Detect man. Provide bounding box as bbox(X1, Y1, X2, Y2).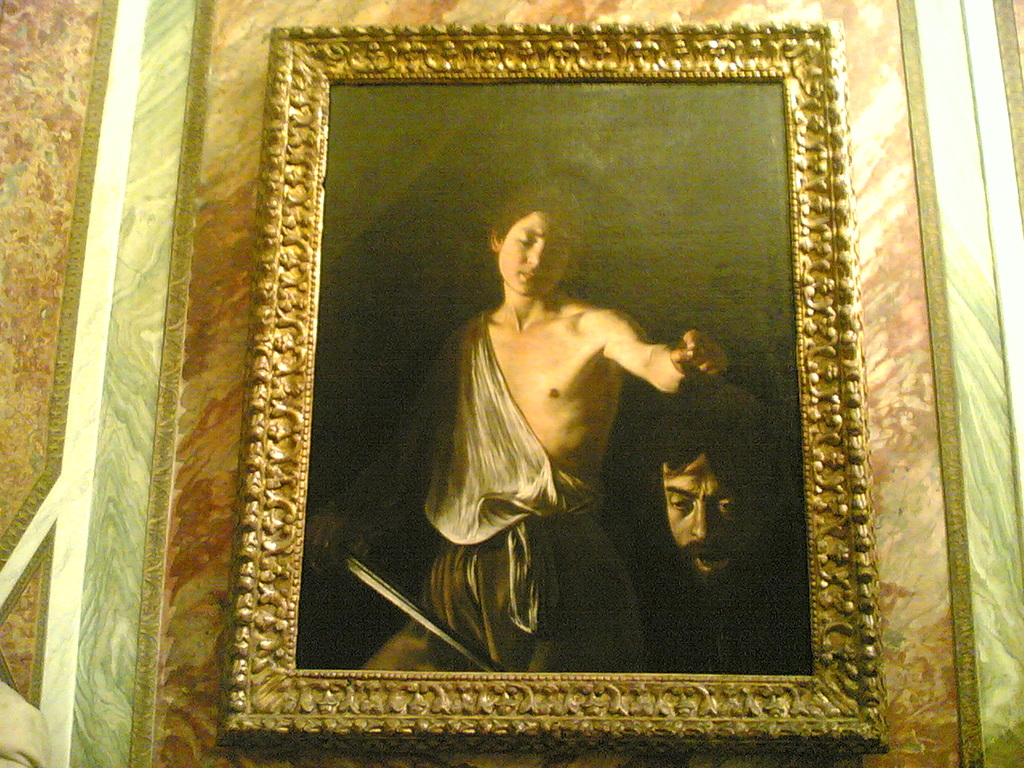
bbox(616, 375, 813, 680).
